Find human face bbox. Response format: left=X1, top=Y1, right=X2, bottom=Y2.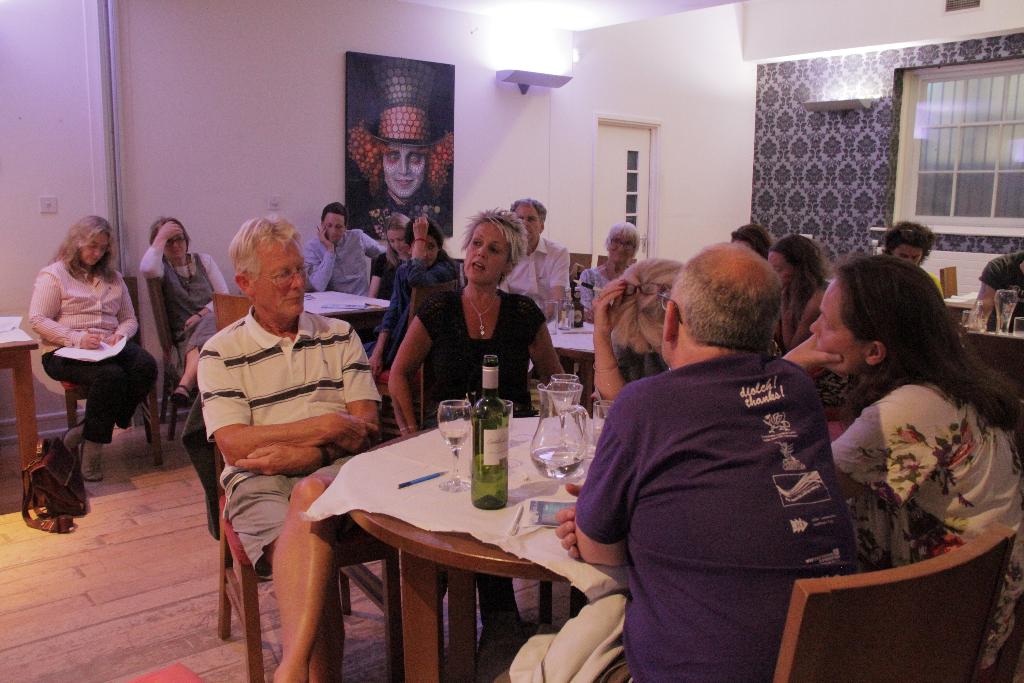
left=812, top=281, right=867, bottom=372.
